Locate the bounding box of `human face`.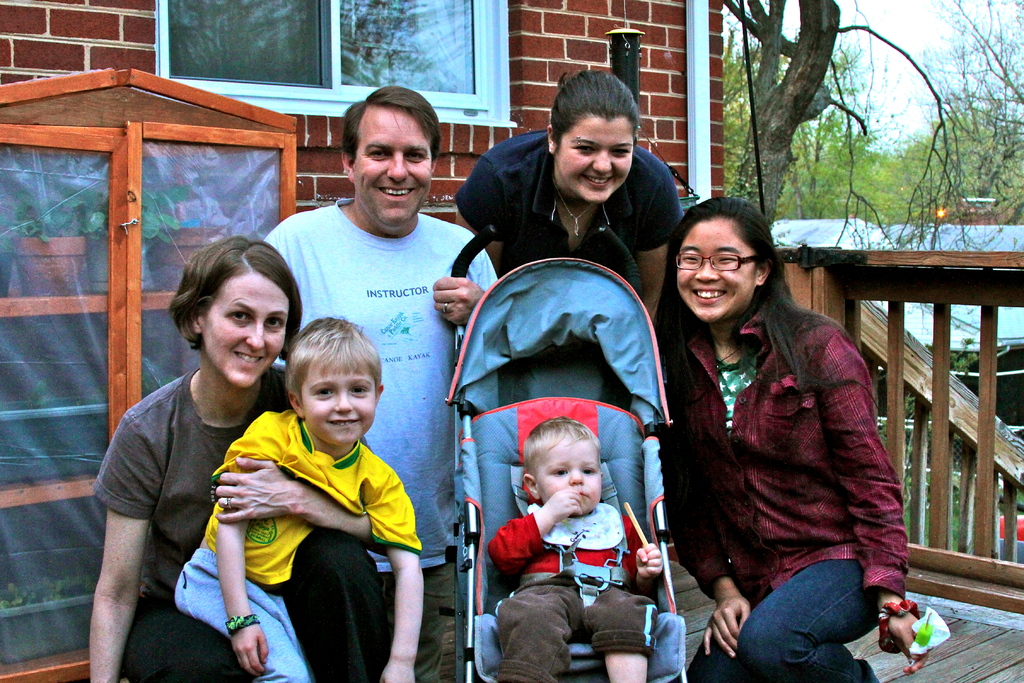
Bounding box: <box>537,434,601,514</box>.
